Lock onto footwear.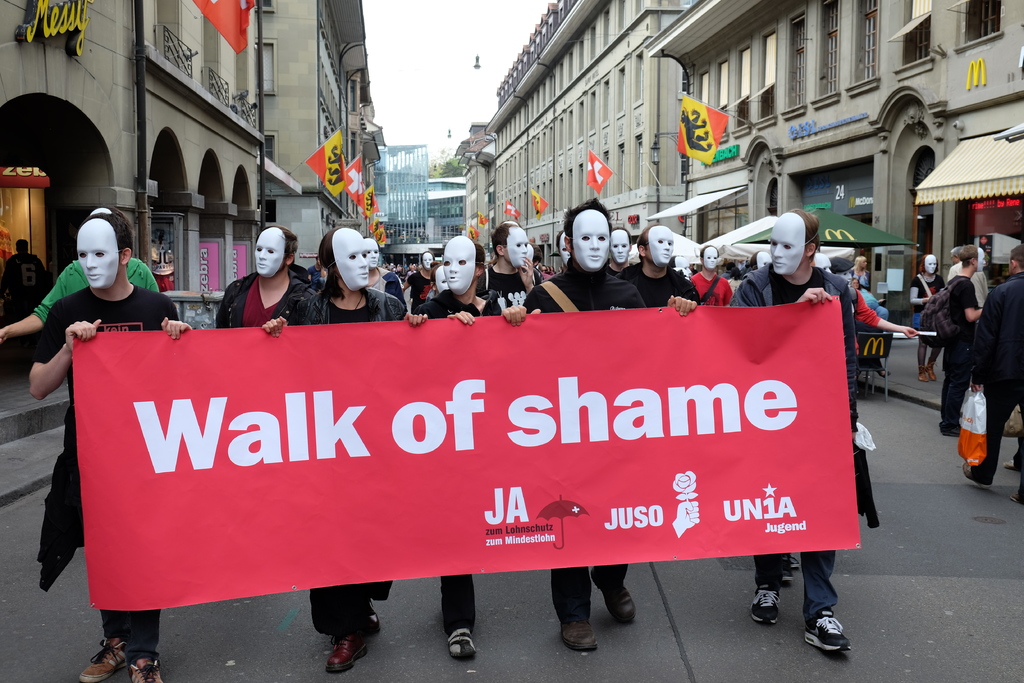
Locked: bbox=[76, 638, 126, 682].
